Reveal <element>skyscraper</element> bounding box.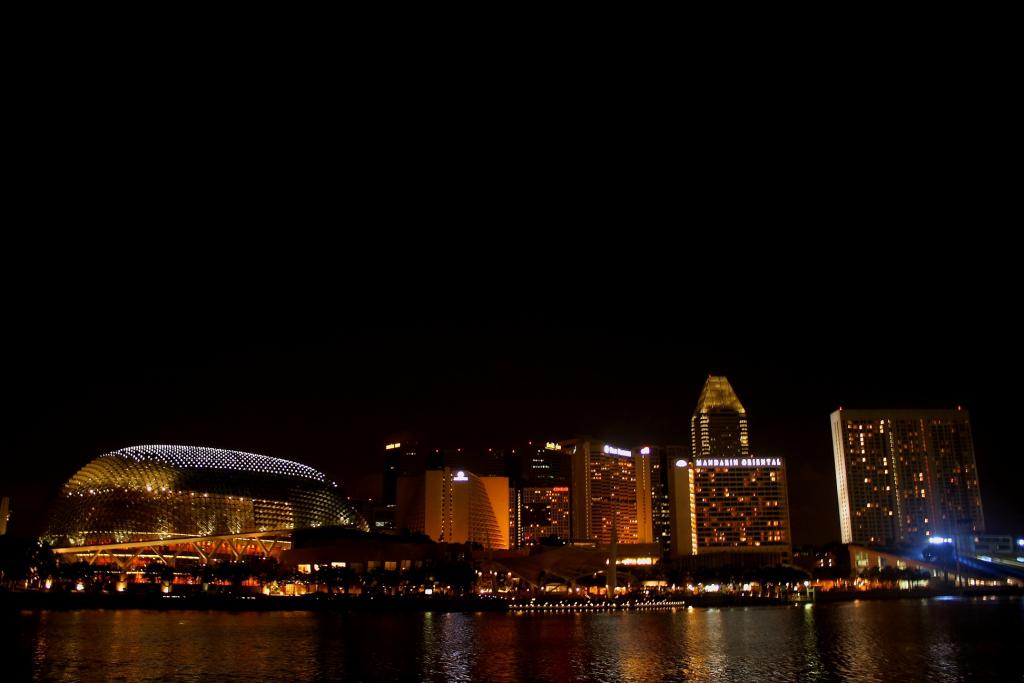
Revealed: (x1=669, y1=378, x2=786, y2=560).
